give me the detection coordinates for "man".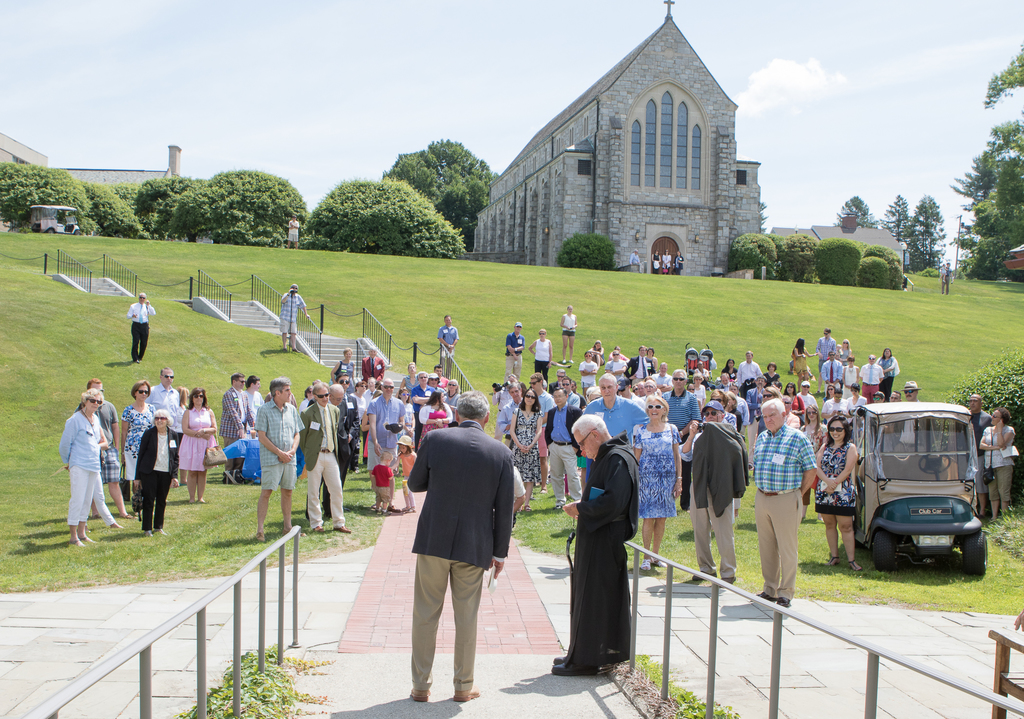
<bbox>584, 373, 648, 443</bbox>.
